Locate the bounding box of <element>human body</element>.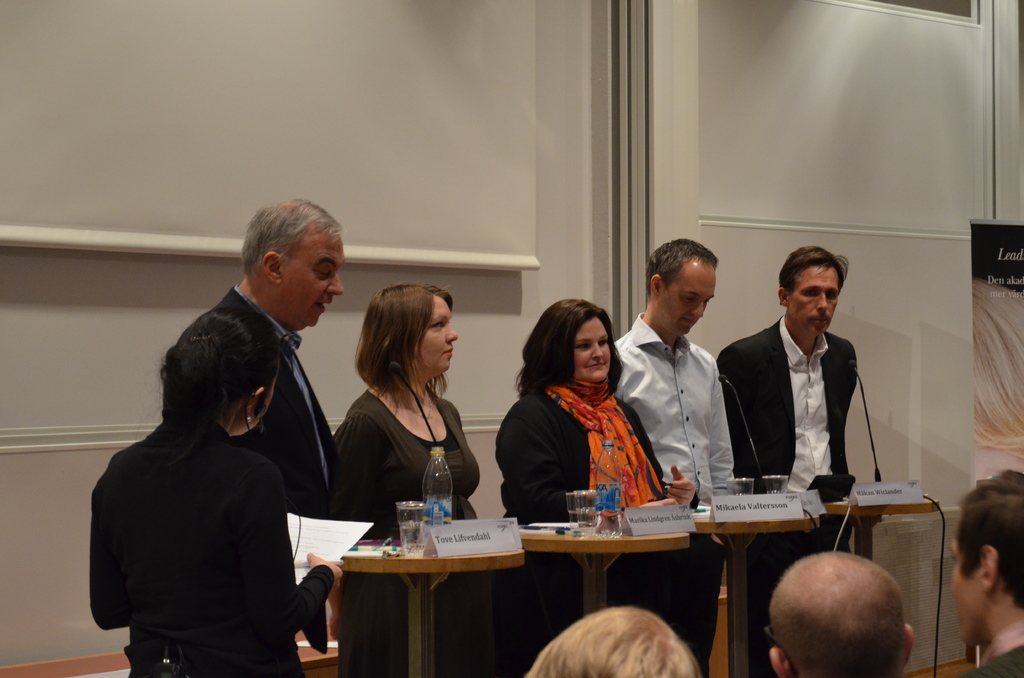
Bounding box: (x1=760, y1=549, x2=912, y2=677).
